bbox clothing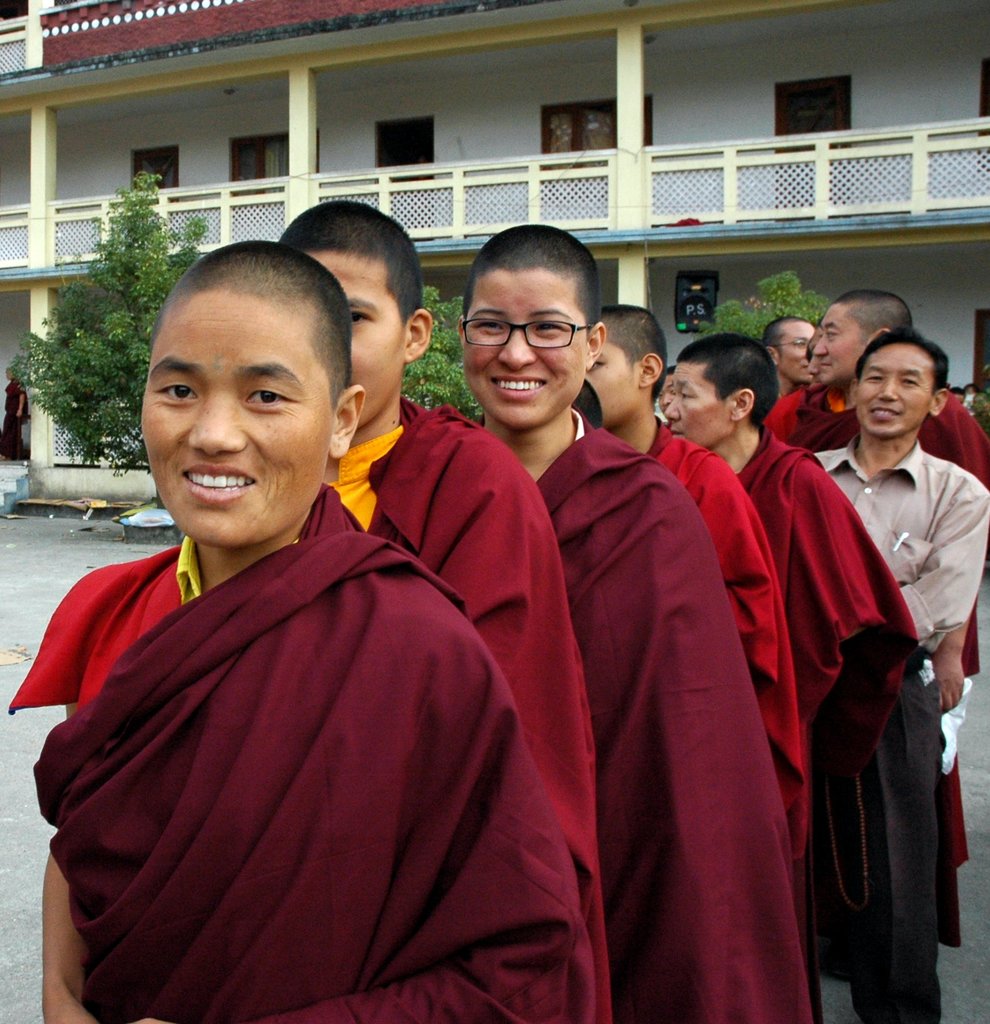
region(327, 378, 989, 1023)
